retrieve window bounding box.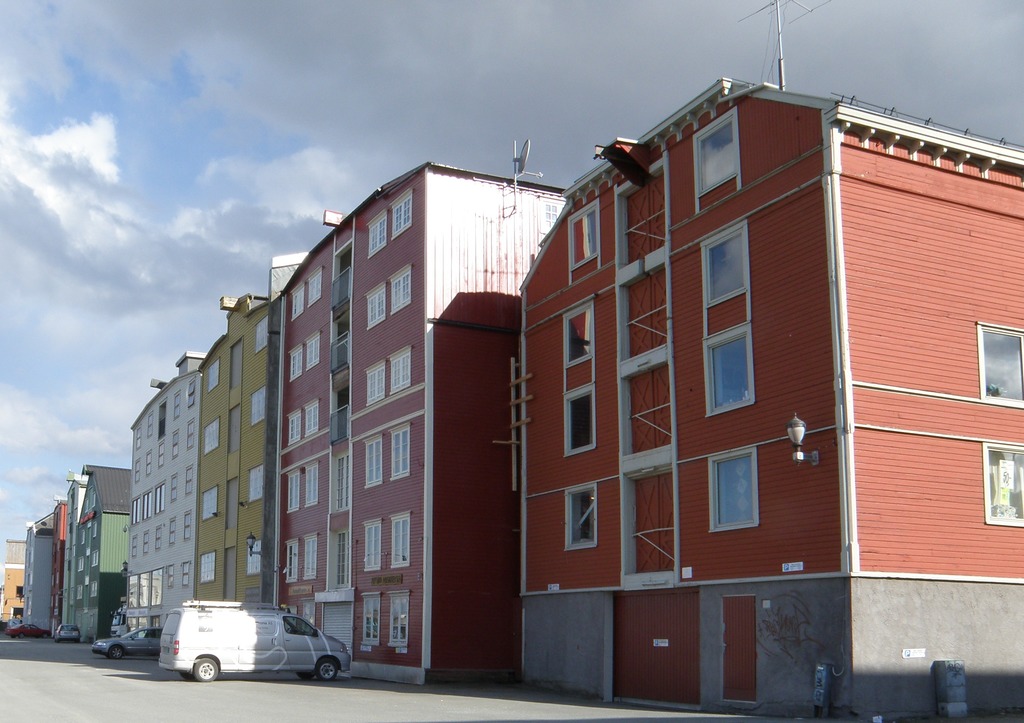
Bounding box: {"left": 307, "top": 268, "right": 323, "bottom": 308}.
